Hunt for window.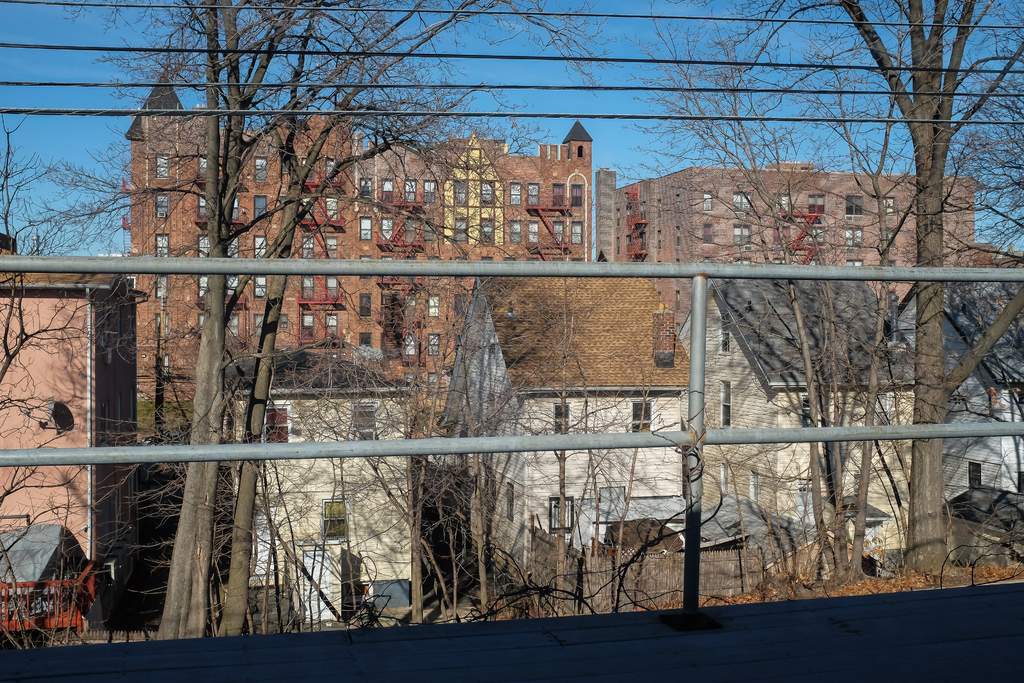
Hunted down at bbox=(483, 220, 492, 247).
